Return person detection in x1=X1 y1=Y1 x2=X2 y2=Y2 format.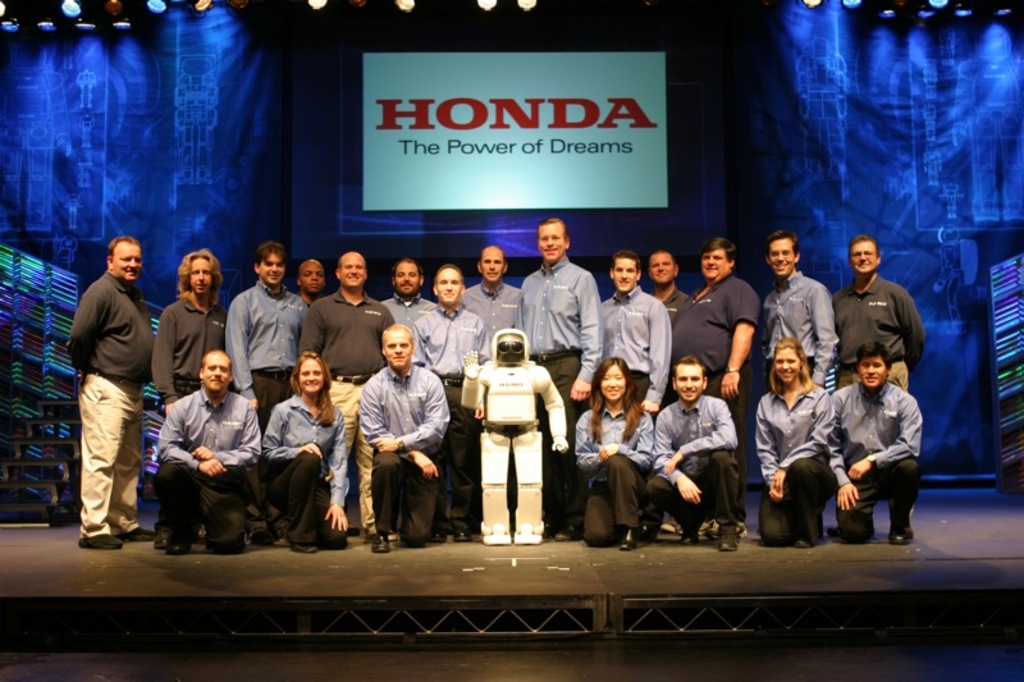
x1=829 y1=345 x2=927 y2=543.
